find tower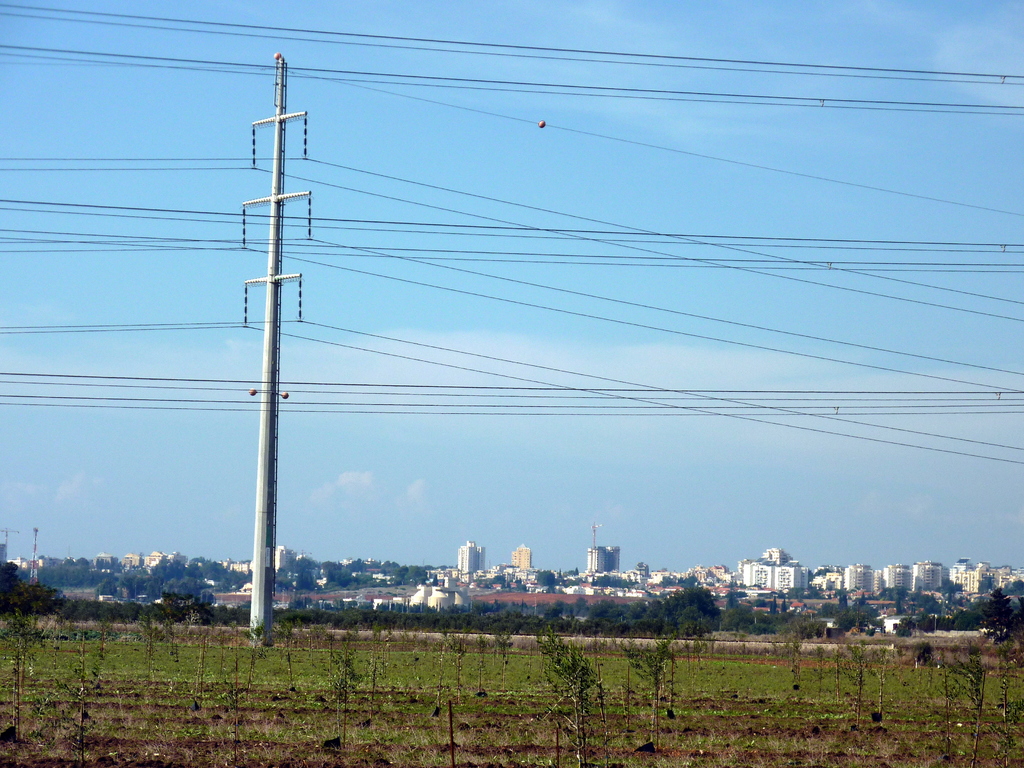
583 525 629 576
